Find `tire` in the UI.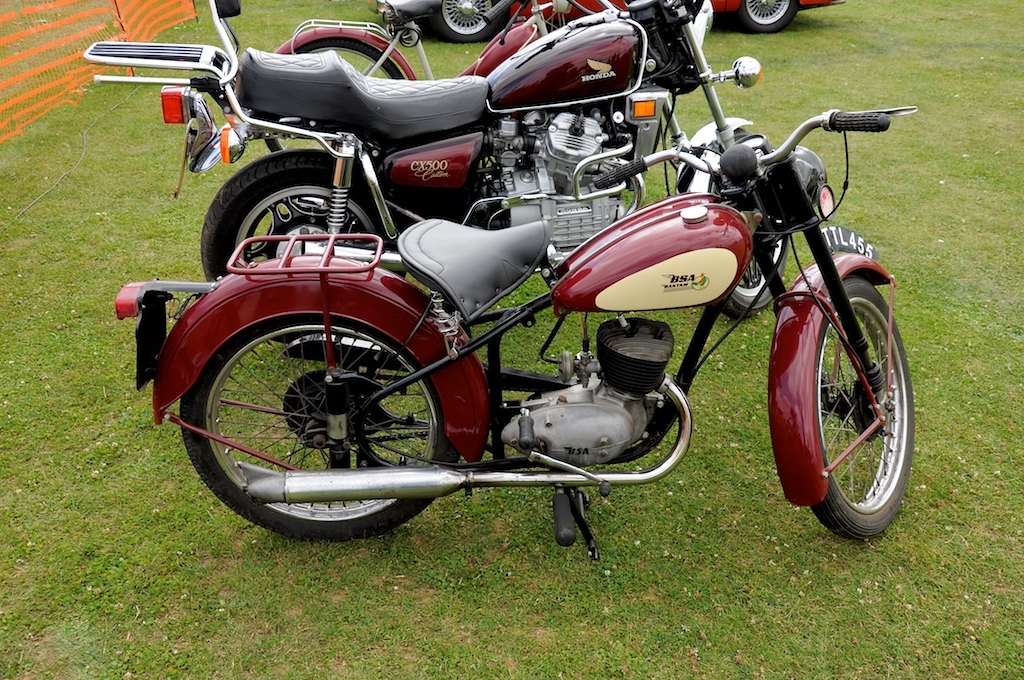
UI element at [left=269, top=42, right=404, bottom=152].
